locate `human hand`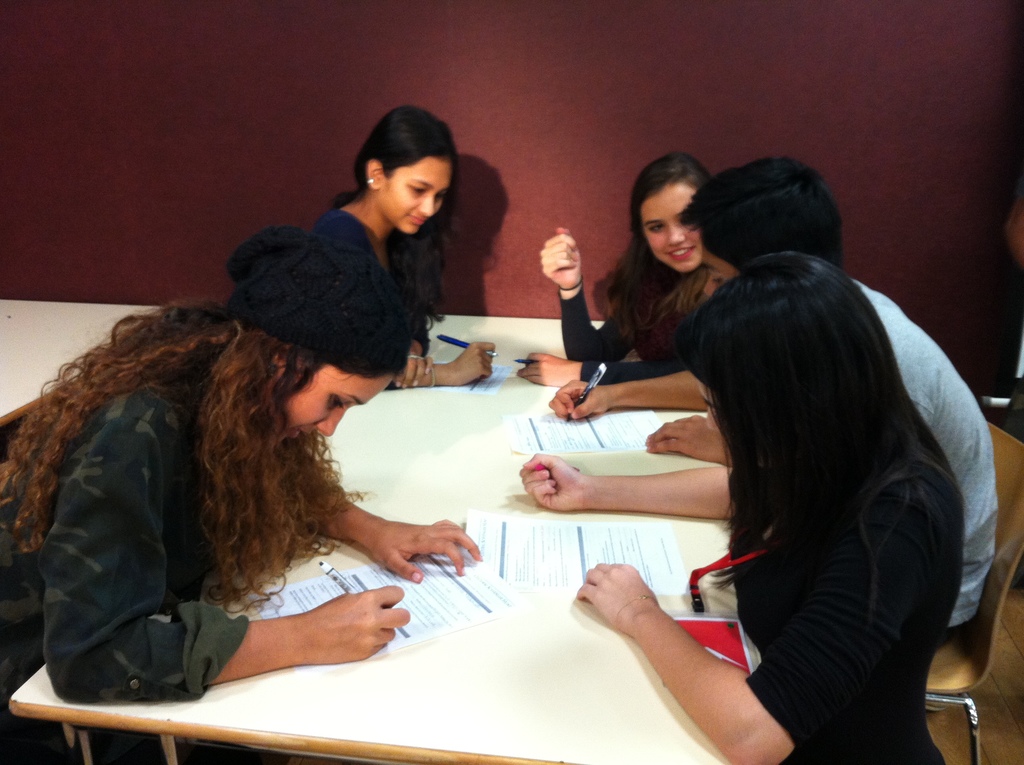
BBox(301, 583, 411, 666)
